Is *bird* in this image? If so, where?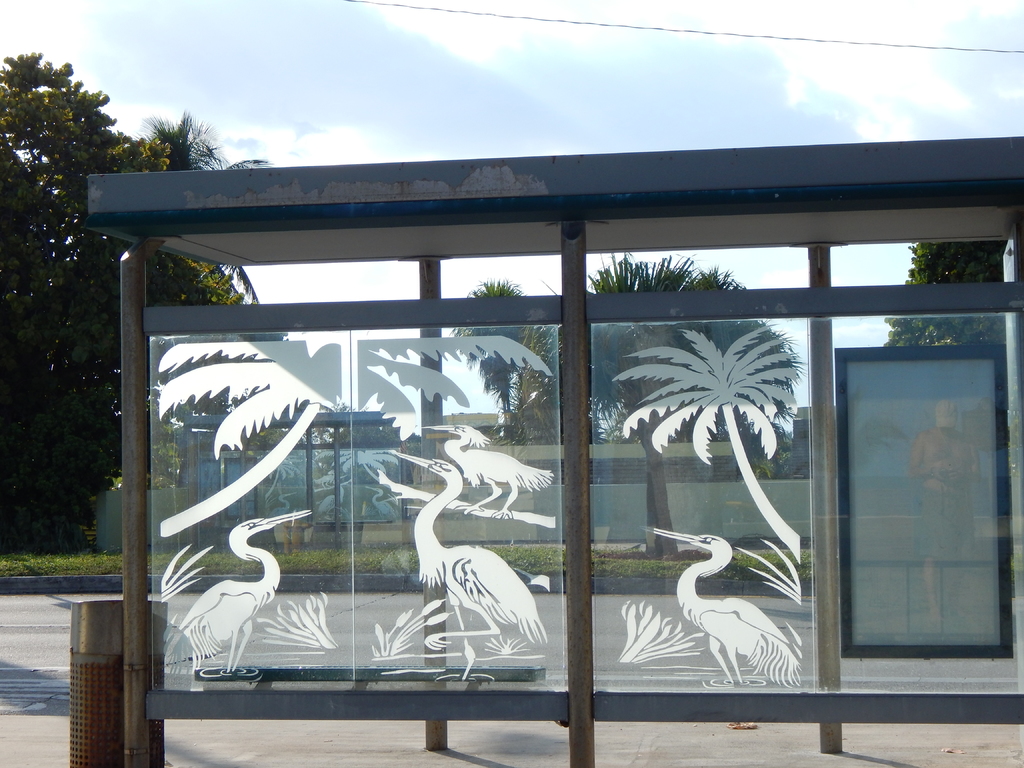
Yes, at 646 526 805 689.
